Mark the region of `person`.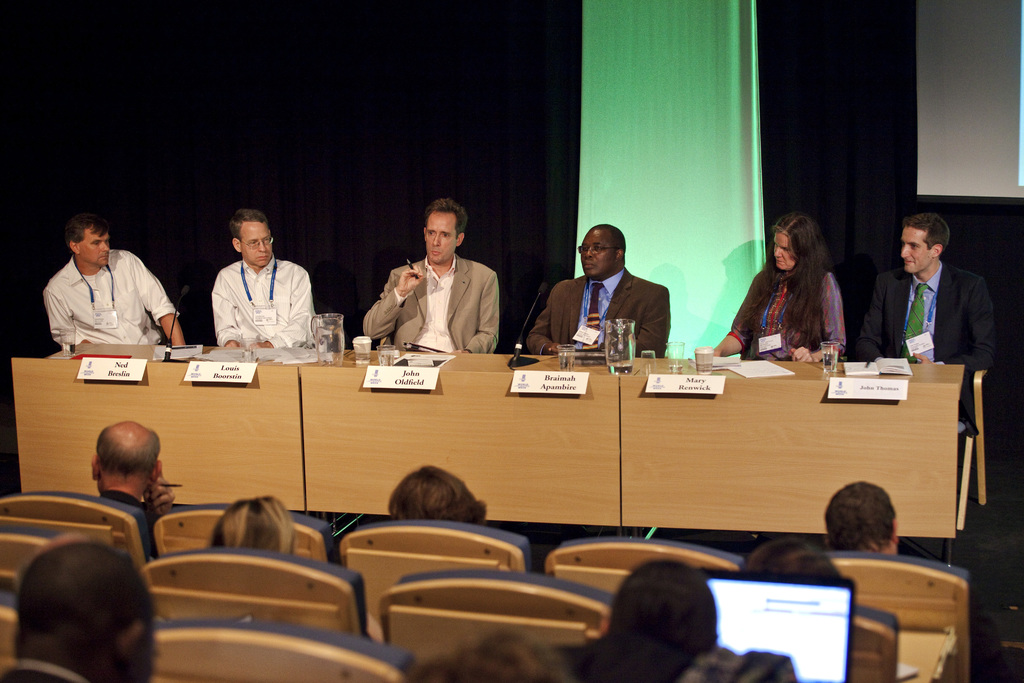
Region: [x1=43, y1=216, x2=185, y2=350].
